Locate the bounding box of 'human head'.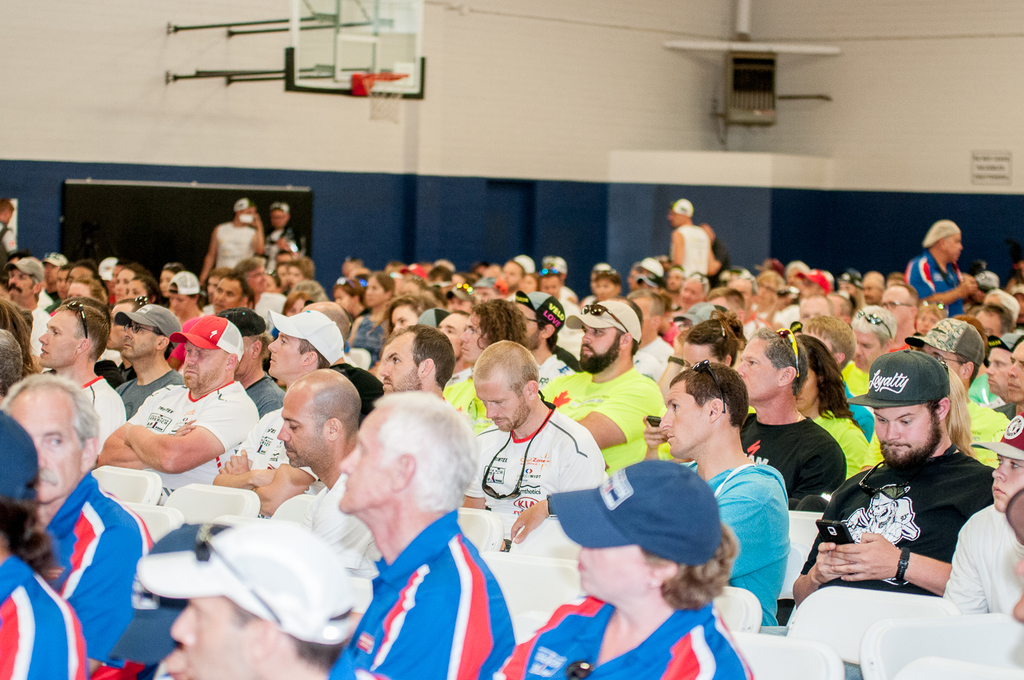
Bounding box: x1=757, y1=270, x2=784, y2=295.
